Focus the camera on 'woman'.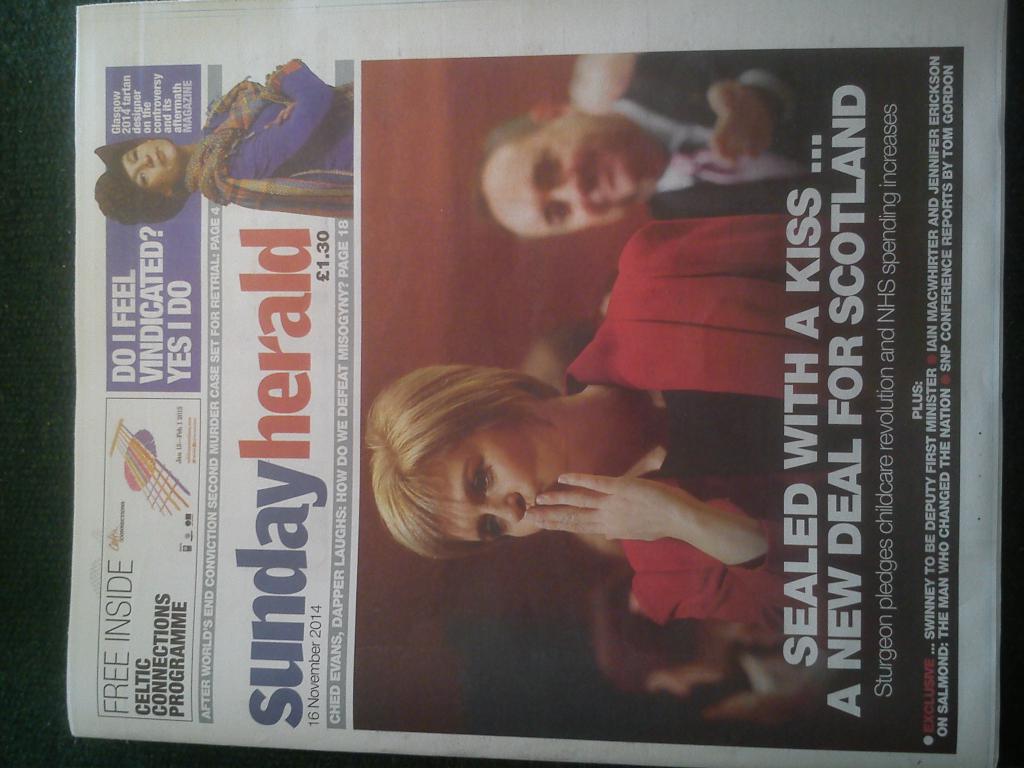
Focus region: (x1=88, y1=56, x2=355, y2=230).
